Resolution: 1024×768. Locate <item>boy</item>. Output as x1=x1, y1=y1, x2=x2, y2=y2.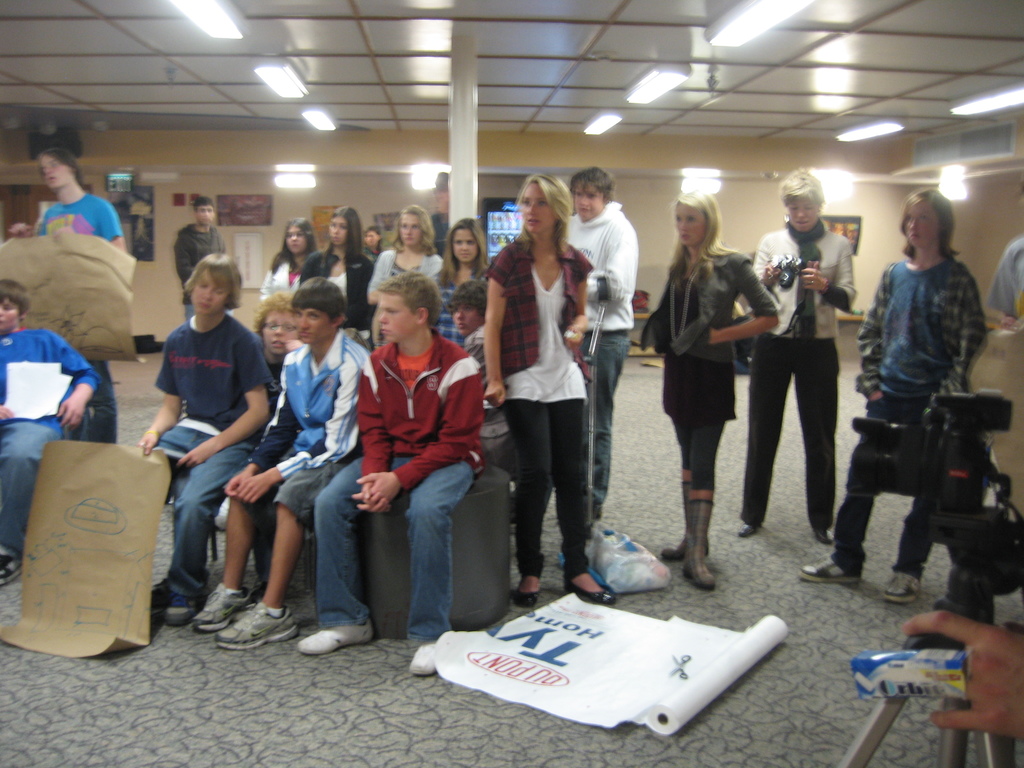
x1=137, y1=248, x2=282, y2=620.
